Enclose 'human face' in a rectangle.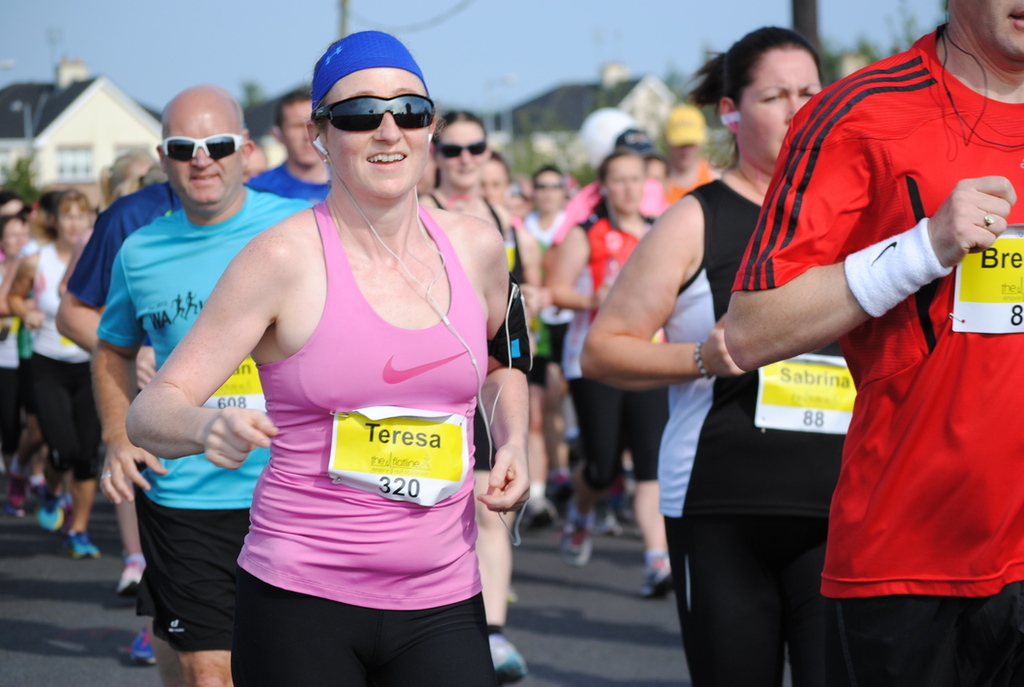
x1=672 y1=147 x2=701 y2=171.
